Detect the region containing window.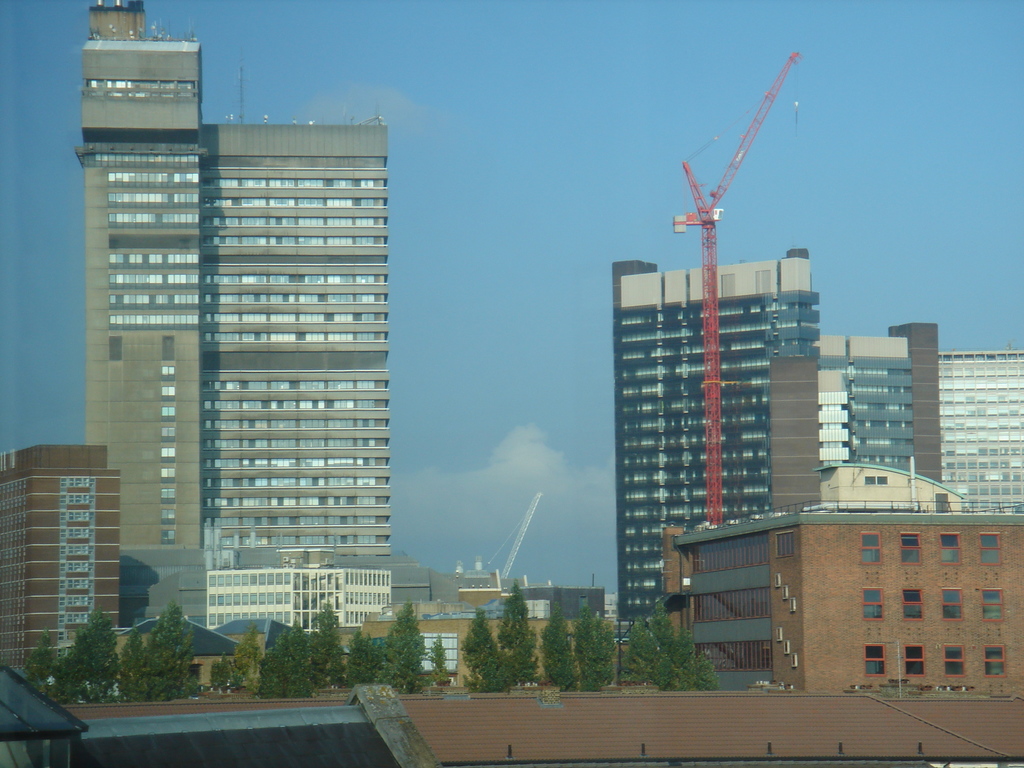
bbox=[897, 531, 923, 565].
